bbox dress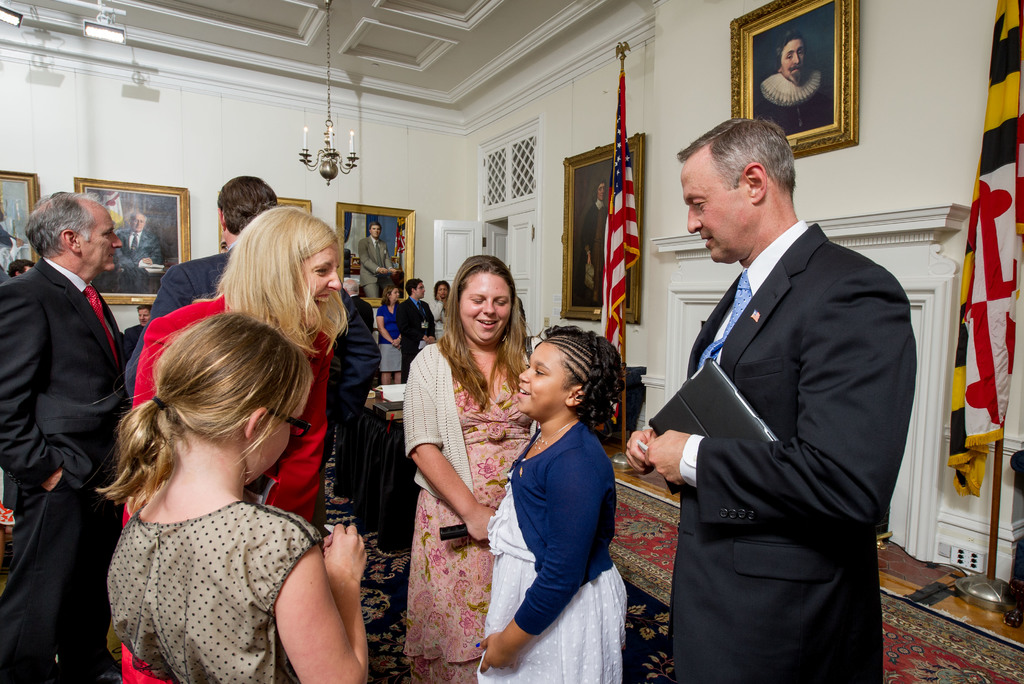
bbox=(403, 370, 535, 683)
